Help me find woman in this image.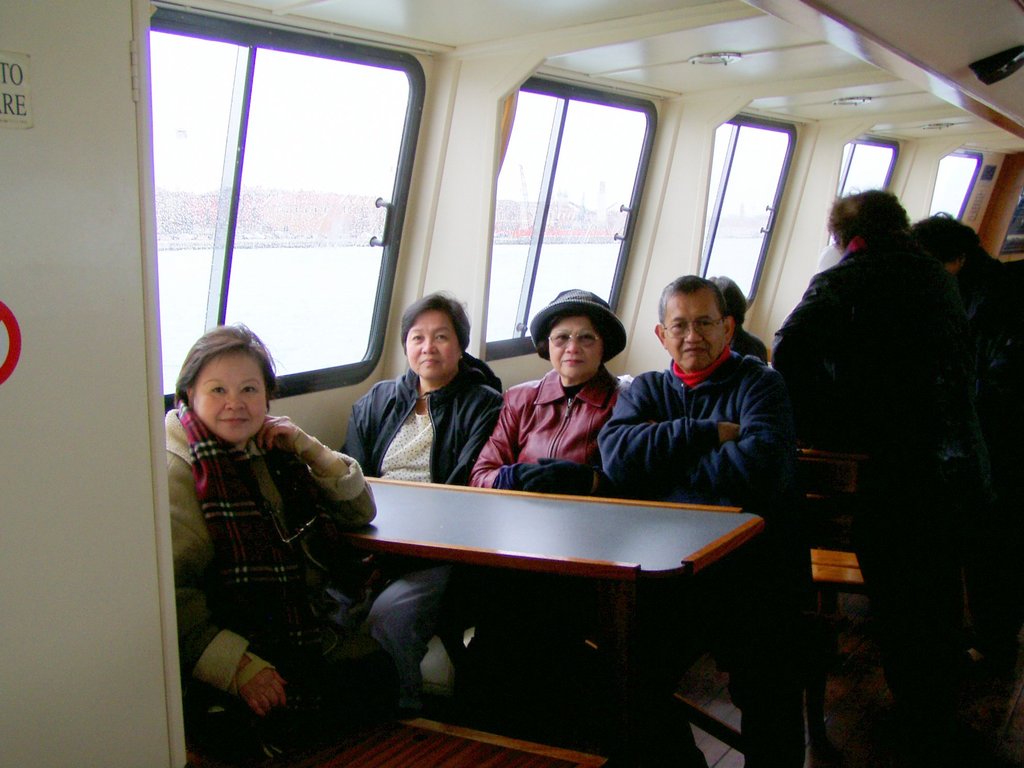
Found it: box=[490, 296, 644, 498].
